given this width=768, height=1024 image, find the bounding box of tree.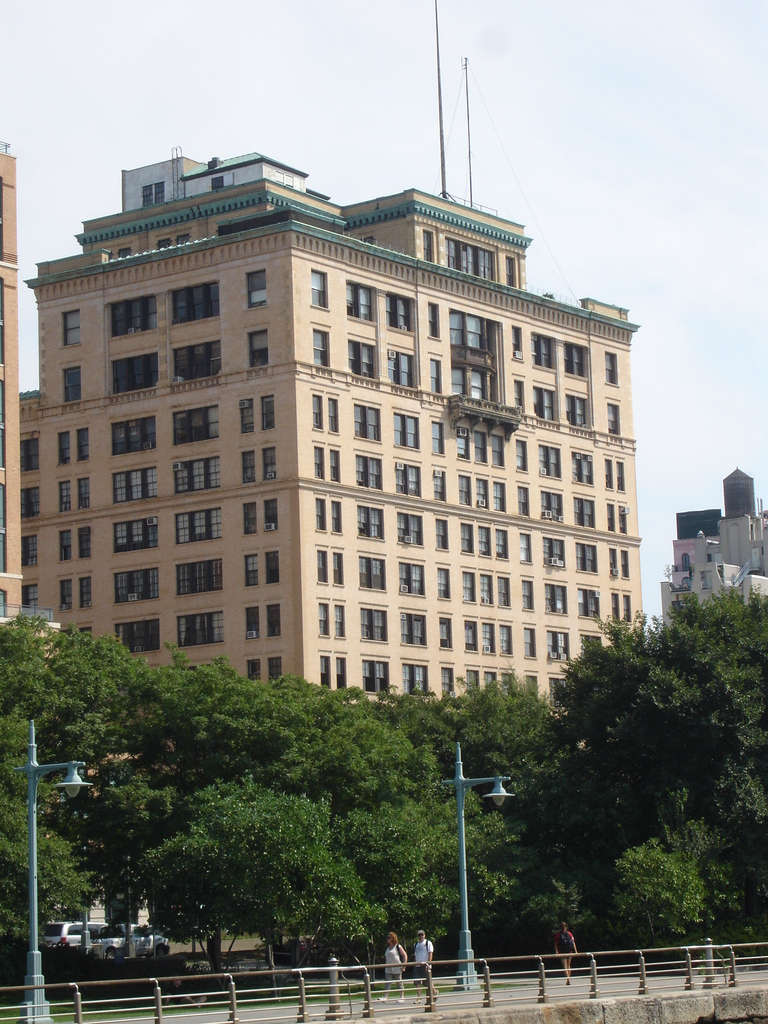
left=634, top=582, right=767, bottom=733.
